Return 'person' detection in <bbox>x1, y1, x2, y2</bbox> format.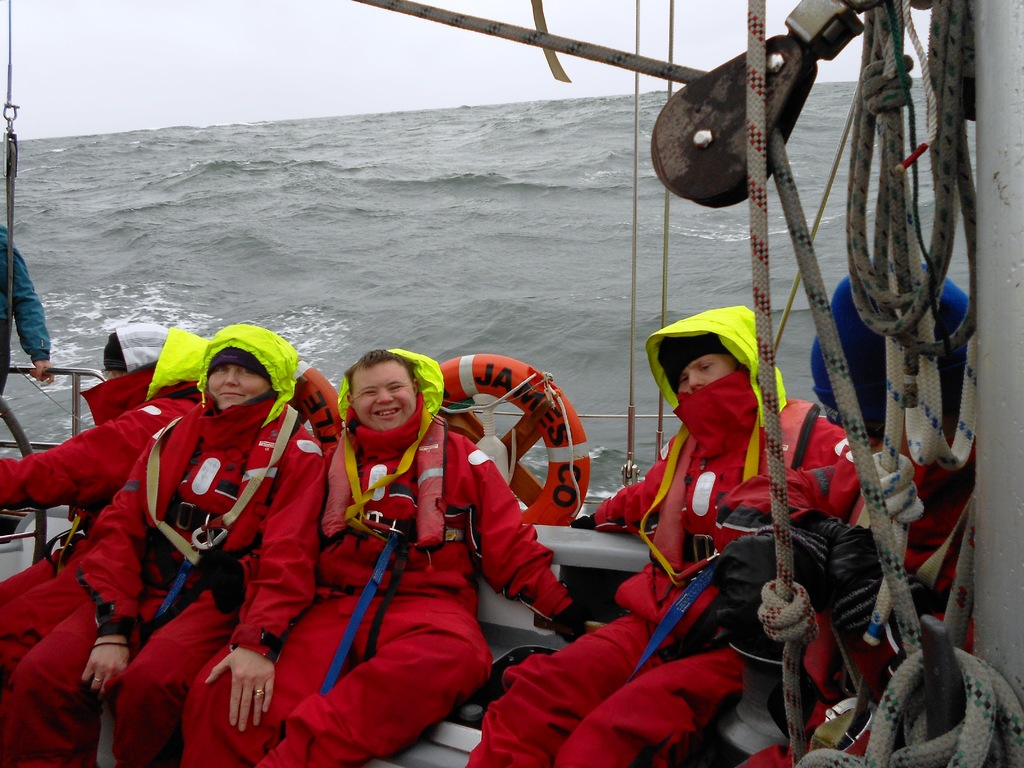
<bbox>467, 305, 843, 767</bbox>.
